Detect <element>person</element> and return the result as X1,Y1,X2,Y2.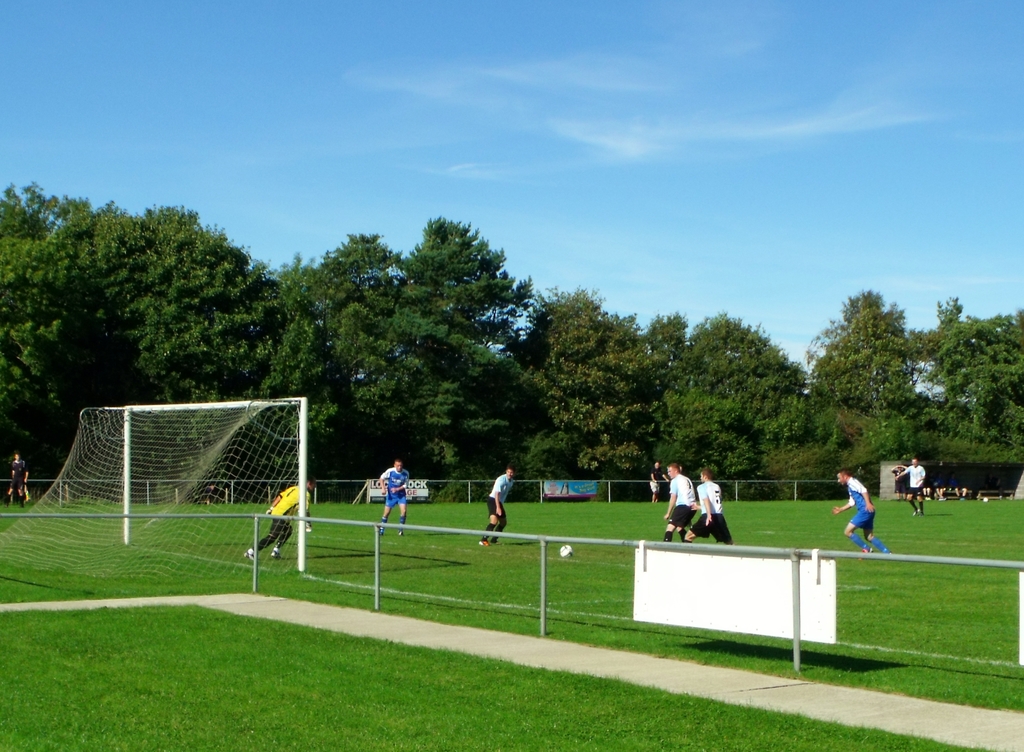
244,473,319,561.
